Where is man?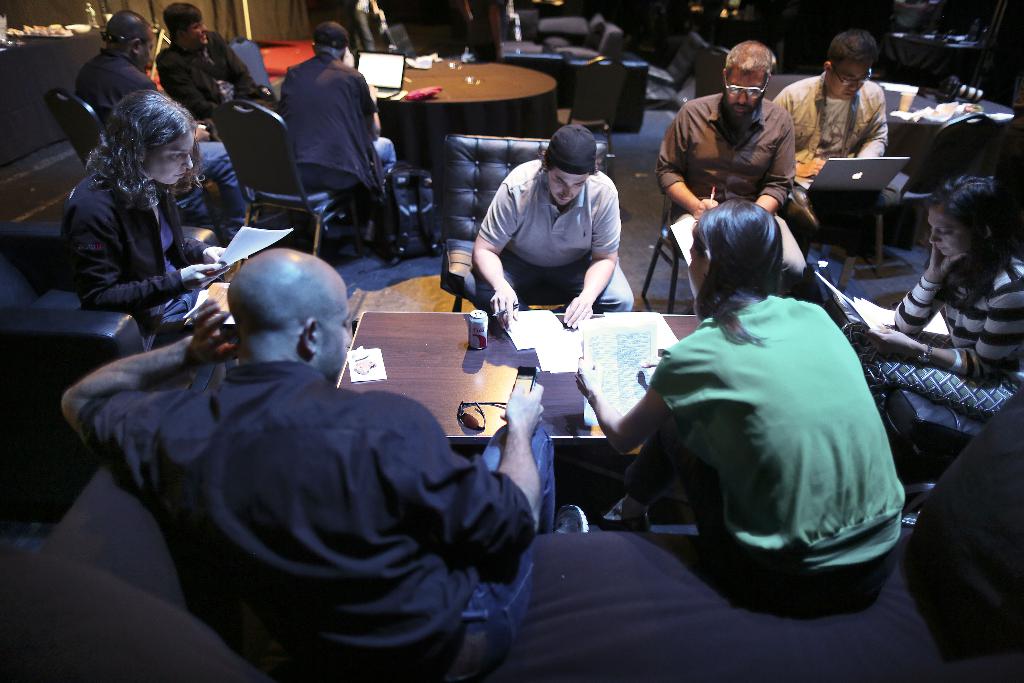
{"left": 774, "top": 30, "right": 893, "bottom": 197}.
